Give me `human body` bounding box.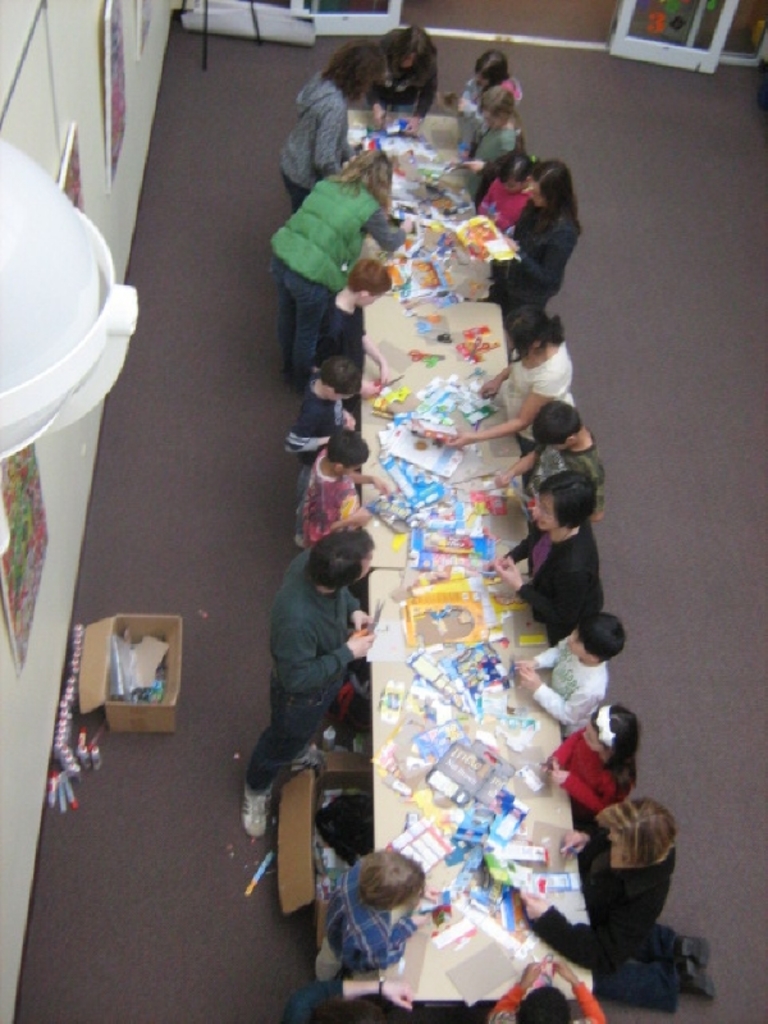
locate(460, 211, 576, 329).
